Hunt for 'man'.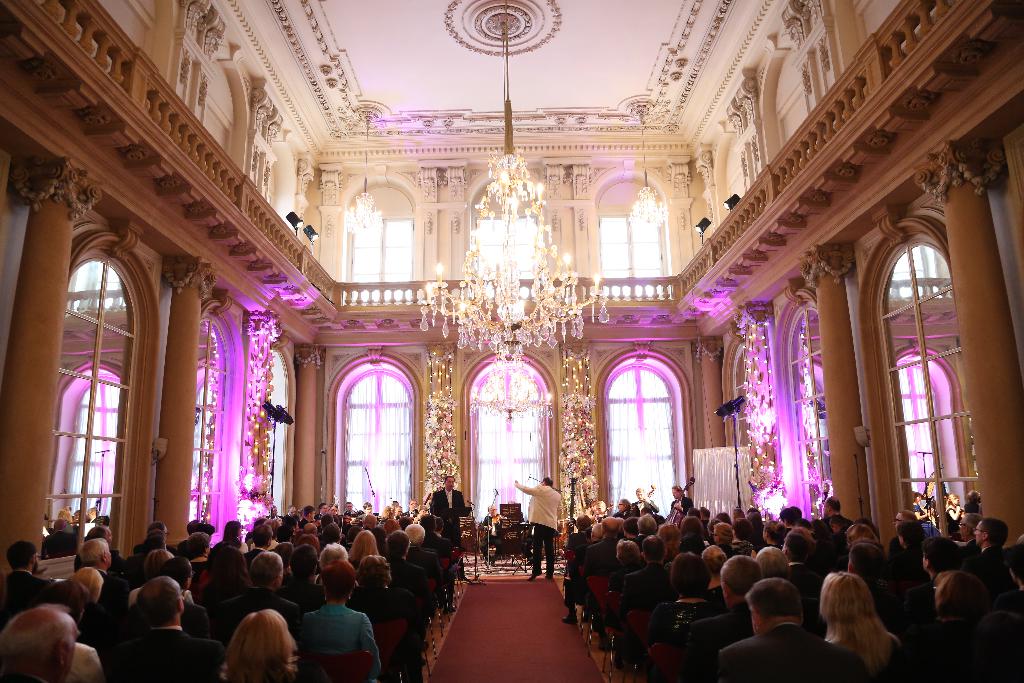
Hunted down at x1=239 y1=523 x2=268 y2=566.
